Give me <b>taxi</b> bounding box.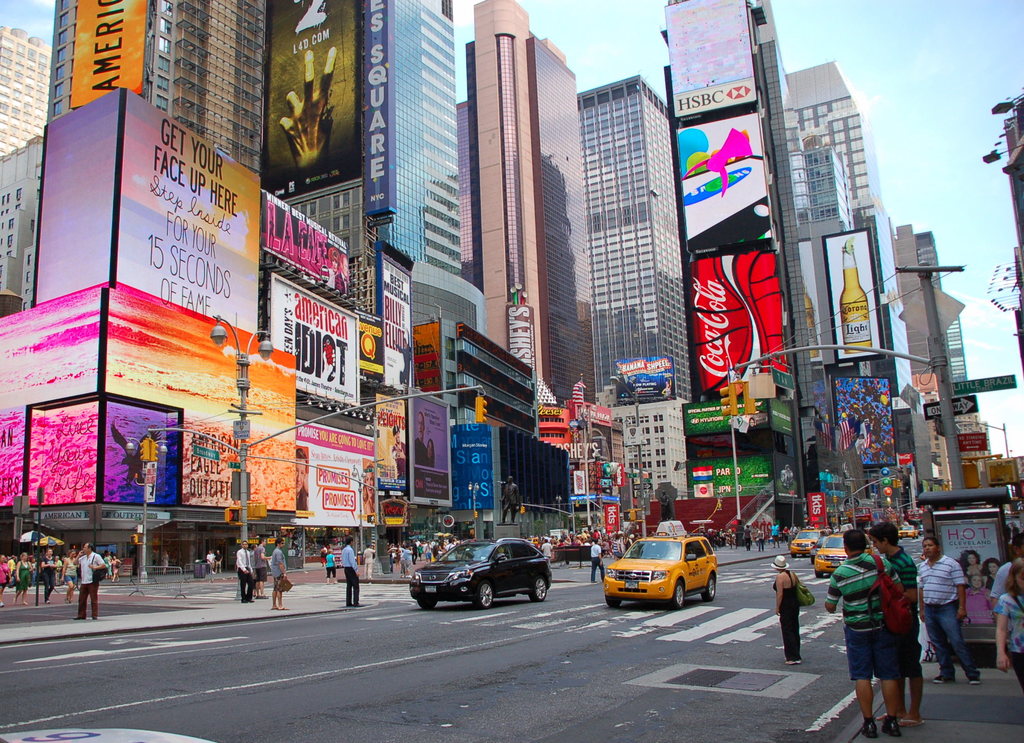
(788, 523, 831, 559).
